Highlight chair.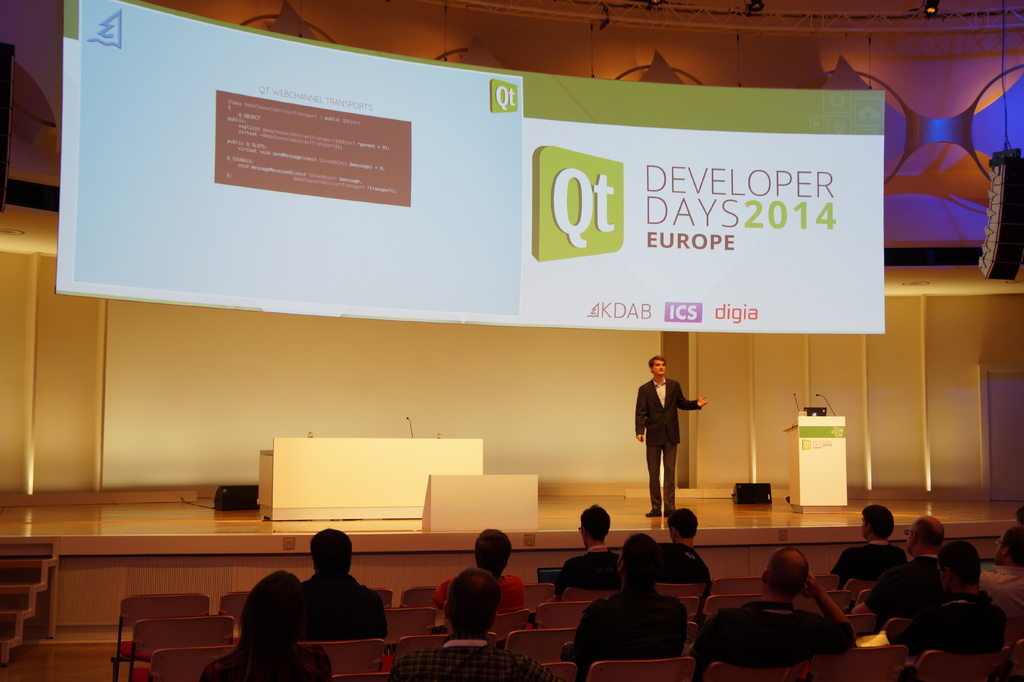
Highlighted region: rect(384, 606, 436, 632).
